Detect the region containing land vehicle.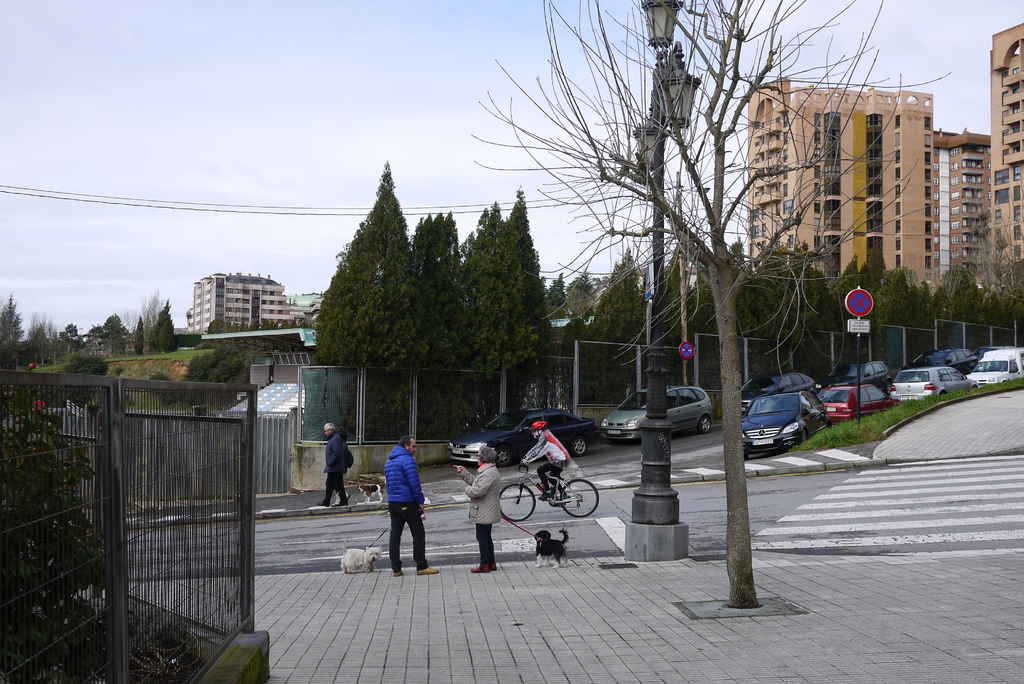
detection(499, 459, 595, 517).
